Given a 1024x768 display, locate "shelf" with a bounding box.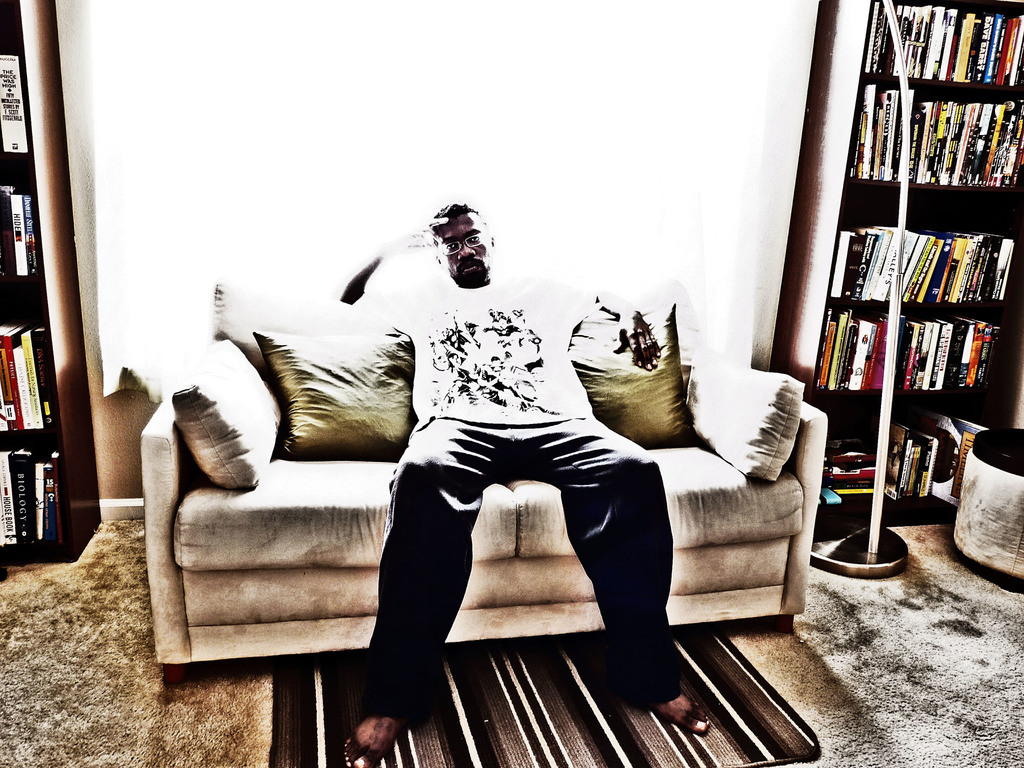
Located: (781, 163, 1020, 314).
